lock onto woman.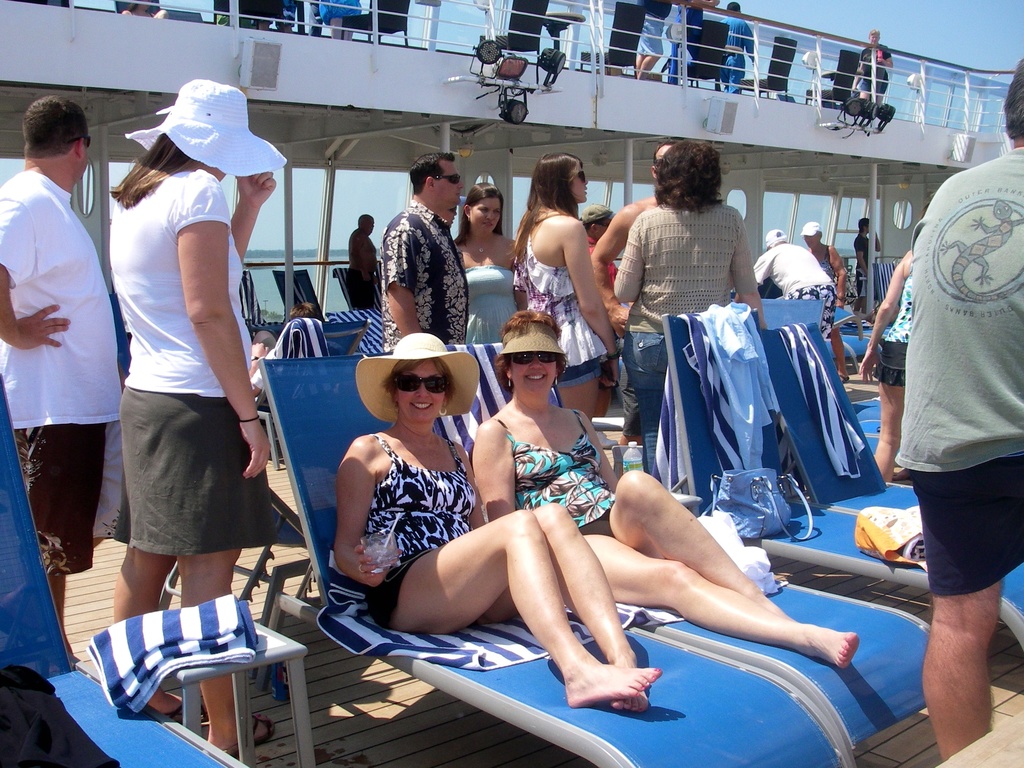
Locked: <bbox>512, 155, 627, 430</bbox>.
